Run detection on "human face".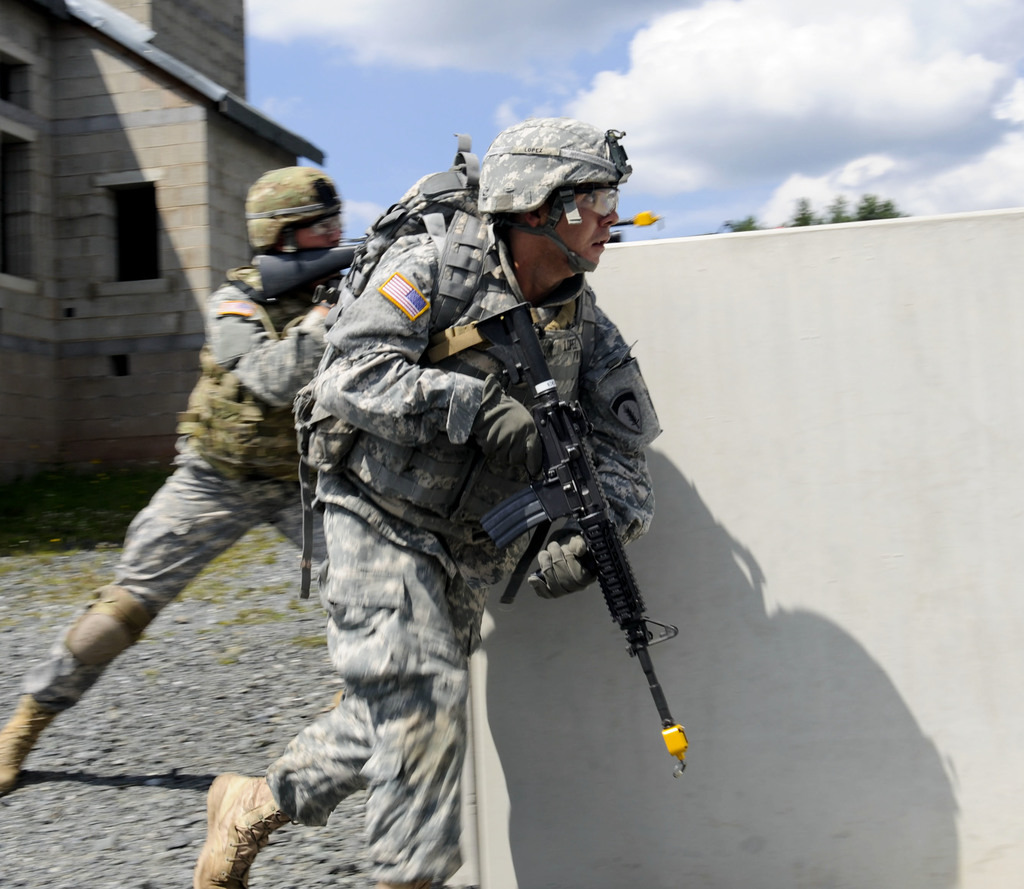
Result: (554,191,617,264).
